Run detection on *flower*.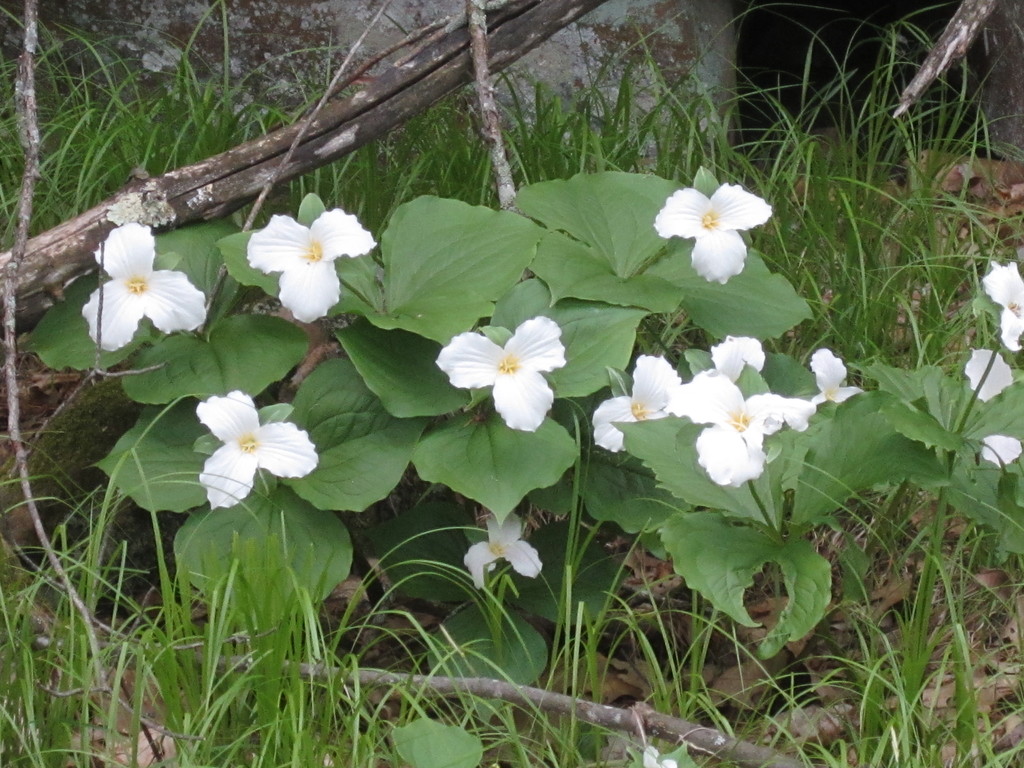
Result: <bbox>964, 344, 1023, 468</bbox>.
